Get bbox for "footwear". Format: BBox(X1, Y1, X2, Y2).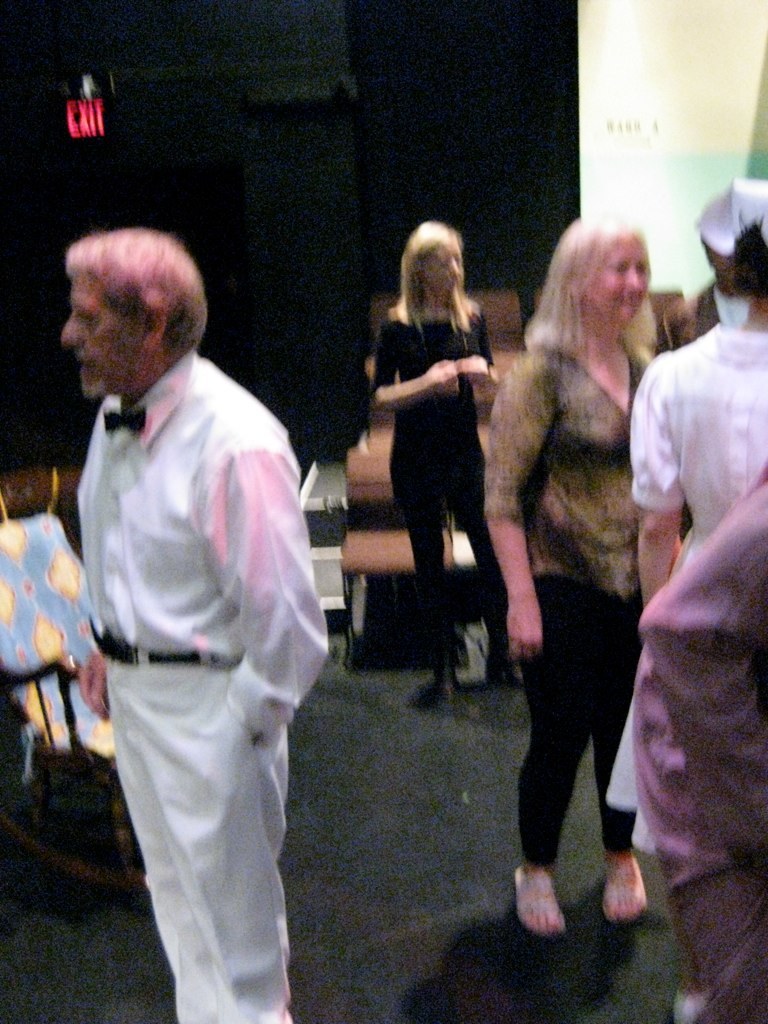
BBox(600, 850, 652, 925).
